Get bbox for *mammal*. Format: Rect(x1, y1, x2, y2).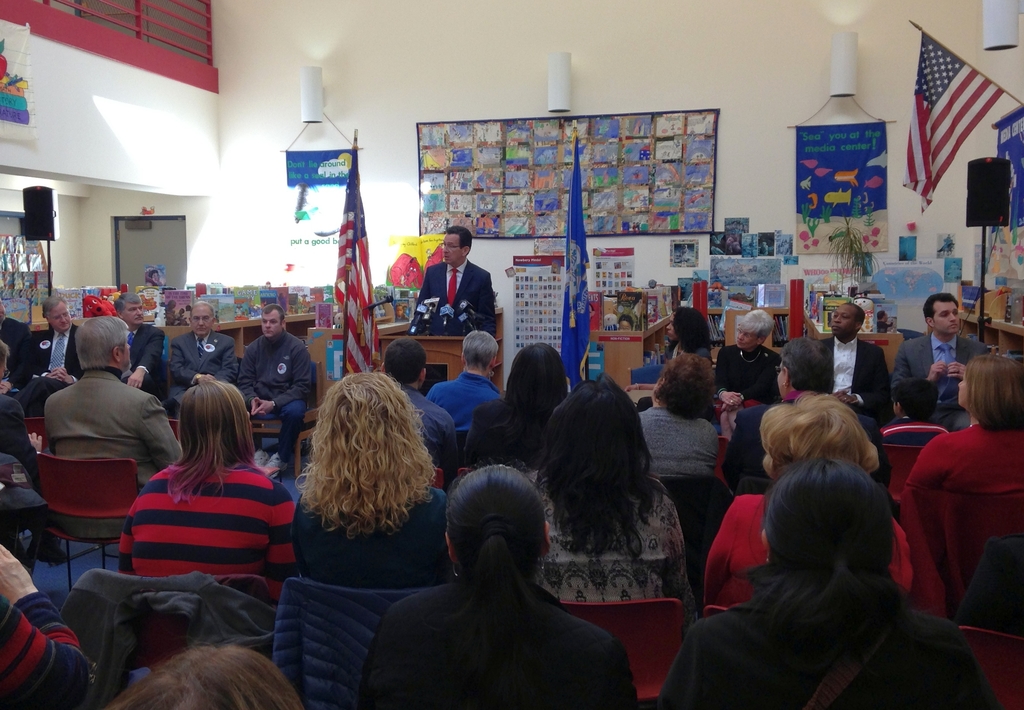
Rect(719, 336, 890, 490).
